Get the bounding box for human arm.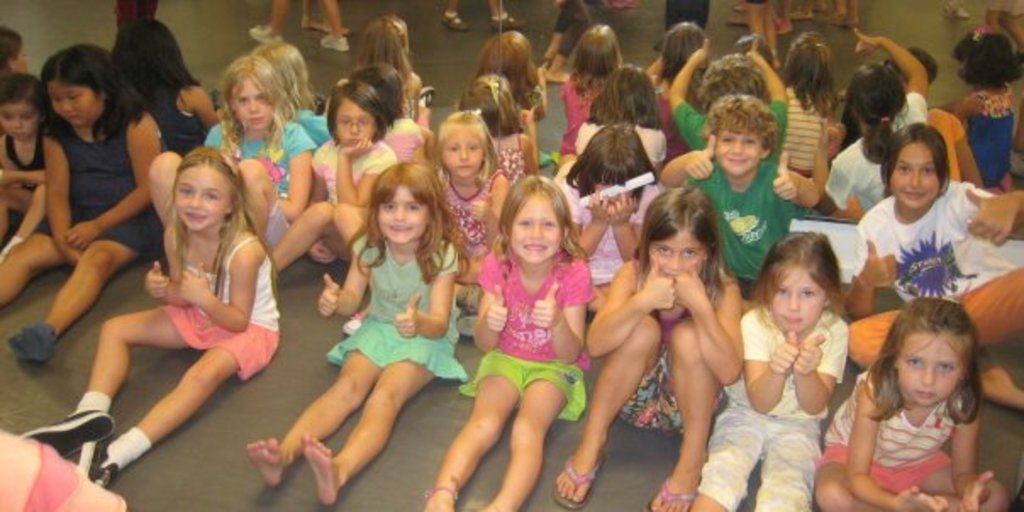
948,395,997,510.
